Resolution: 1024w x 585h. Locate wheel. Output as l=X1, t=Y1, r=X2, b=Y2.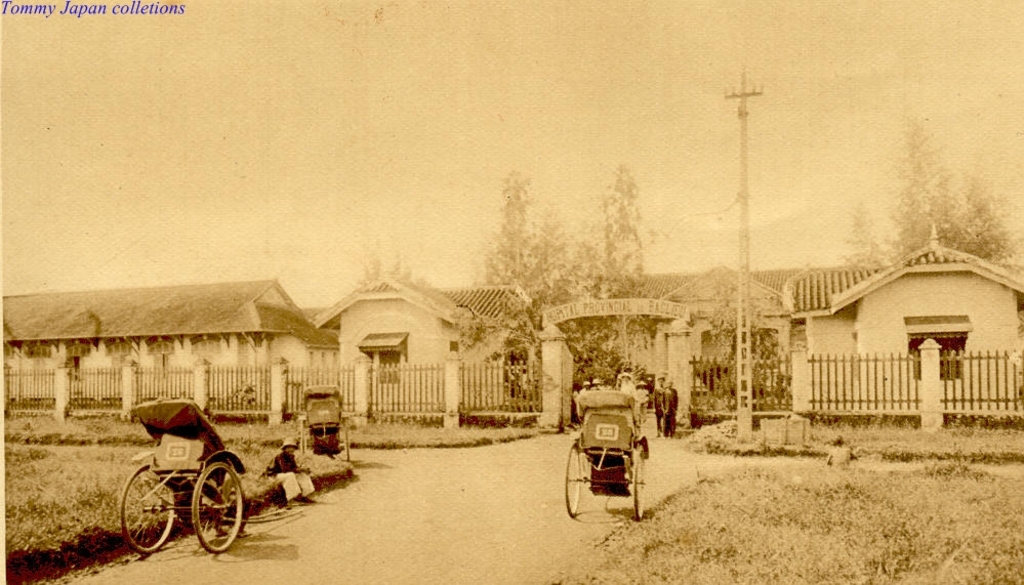
l=192, t=463, r=244, b=555.
